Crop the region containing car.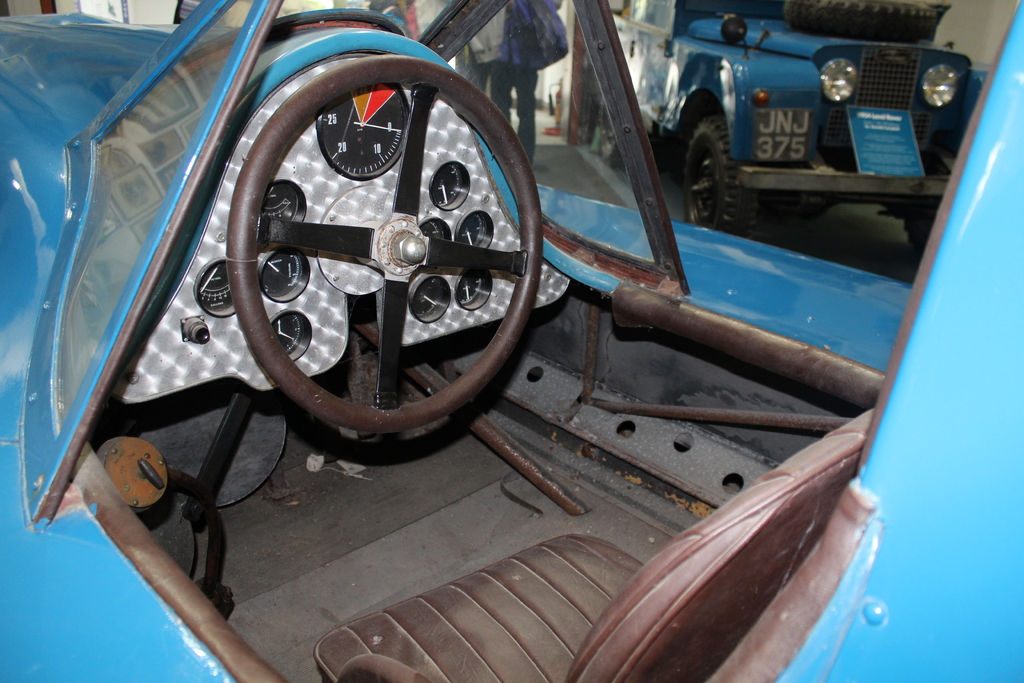
Crop region: {"x1": 0, "y1": 0, "x2": 1023, "y2": 682}.
